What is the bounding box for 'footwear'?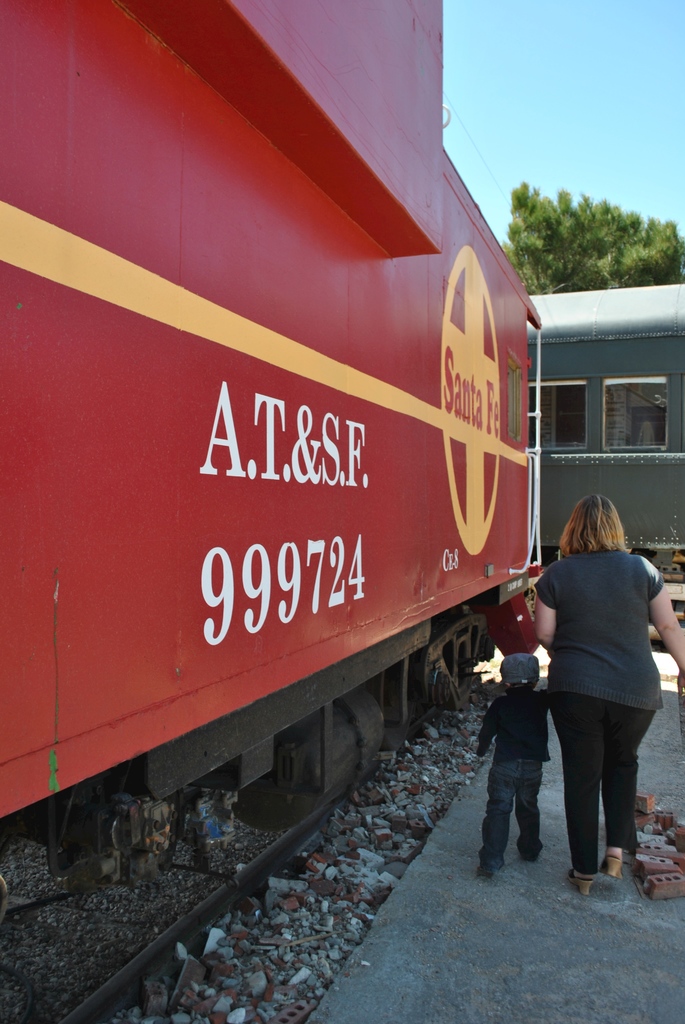
locate(597, 854, 624, 882).
